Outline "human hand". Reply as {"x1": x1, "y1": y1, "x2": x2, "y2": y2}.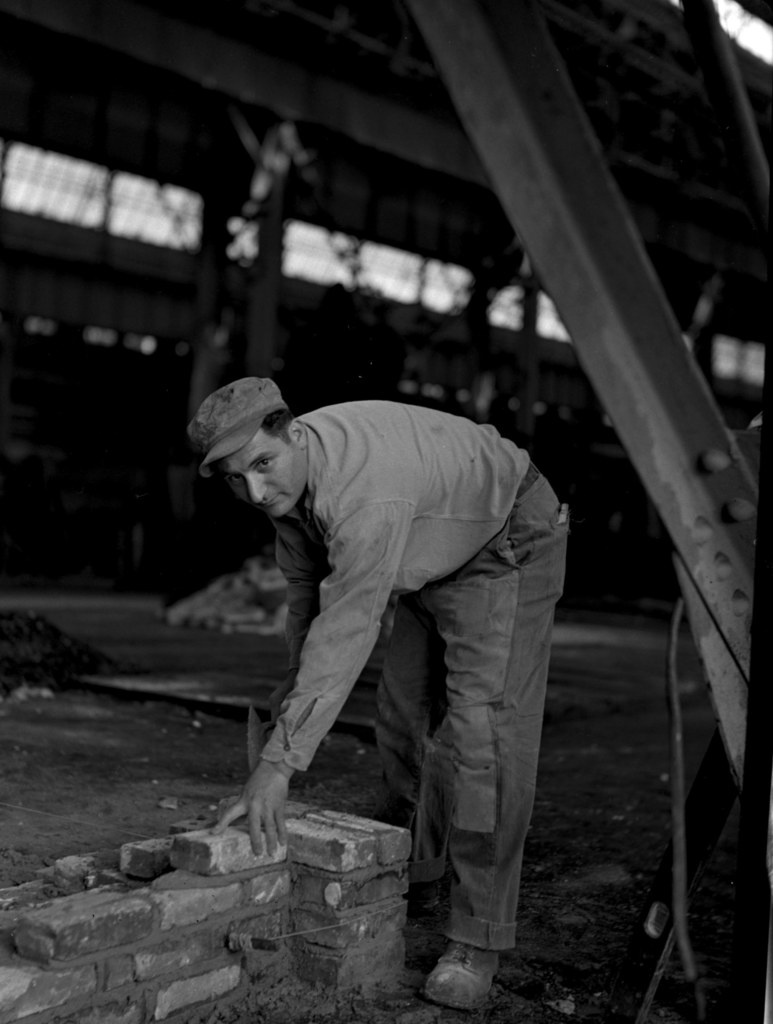
{"x1": 224, "y1": 730, "x2": 295, "y2": 861}.
